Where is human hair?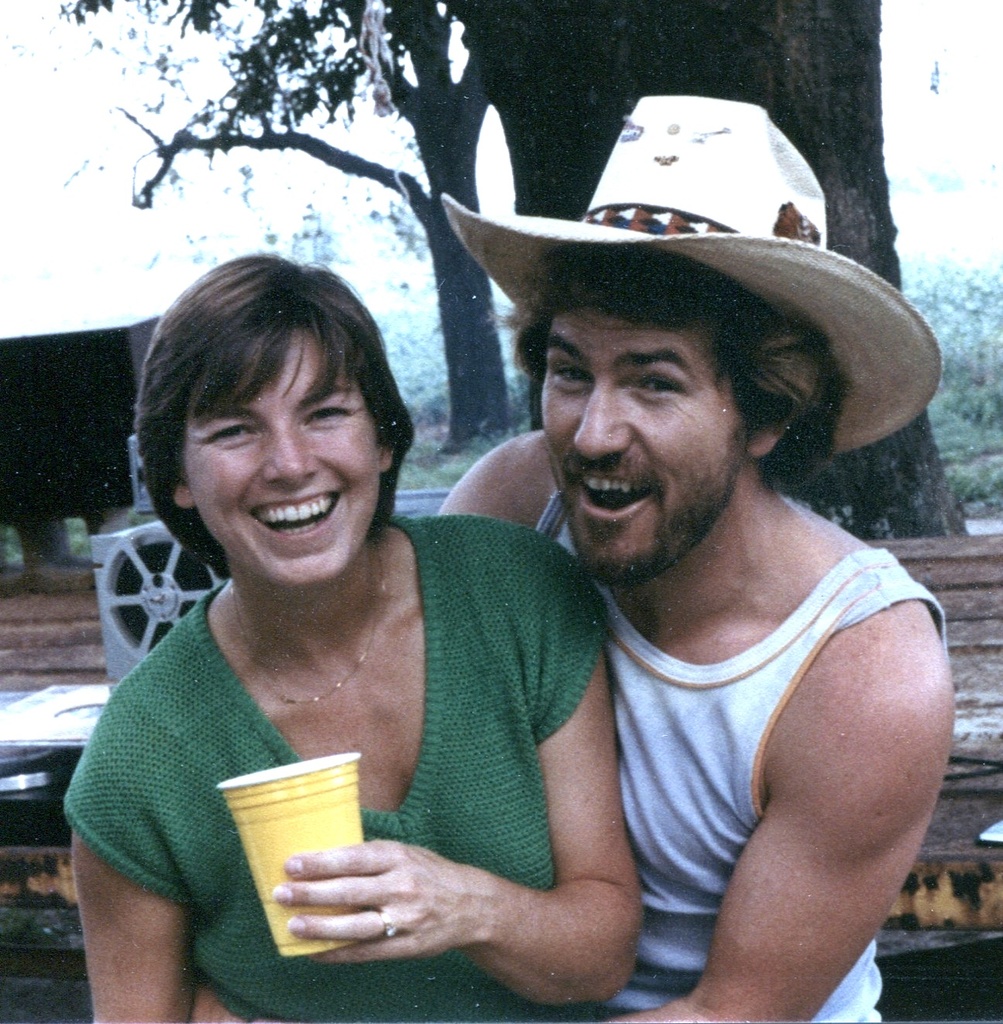
143,249,418,533.
